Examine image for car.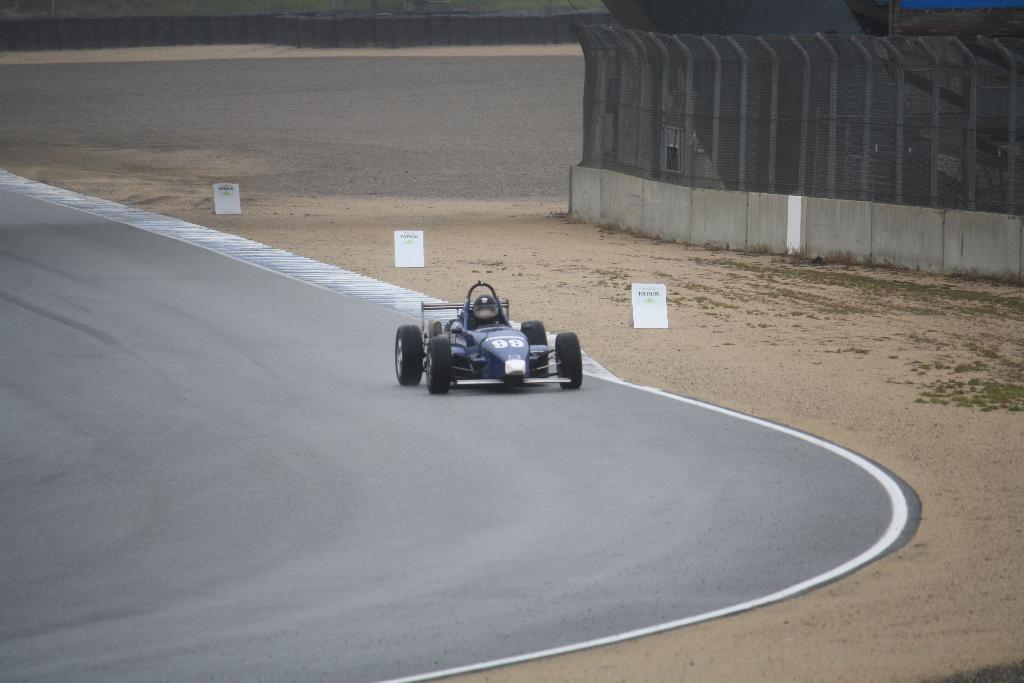
Examination result: x1=387 y1=281 x2=585 y2=397.
